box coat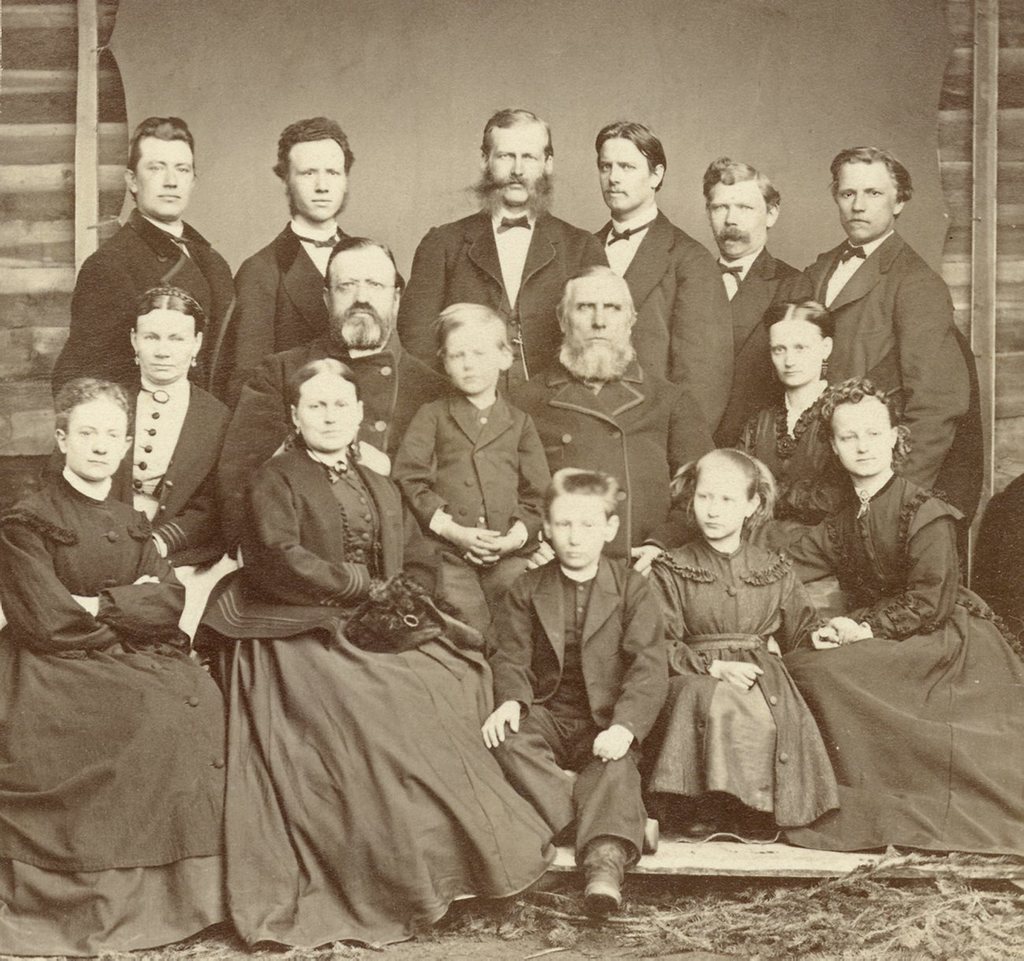
detection(404, 195, 622, 392)
